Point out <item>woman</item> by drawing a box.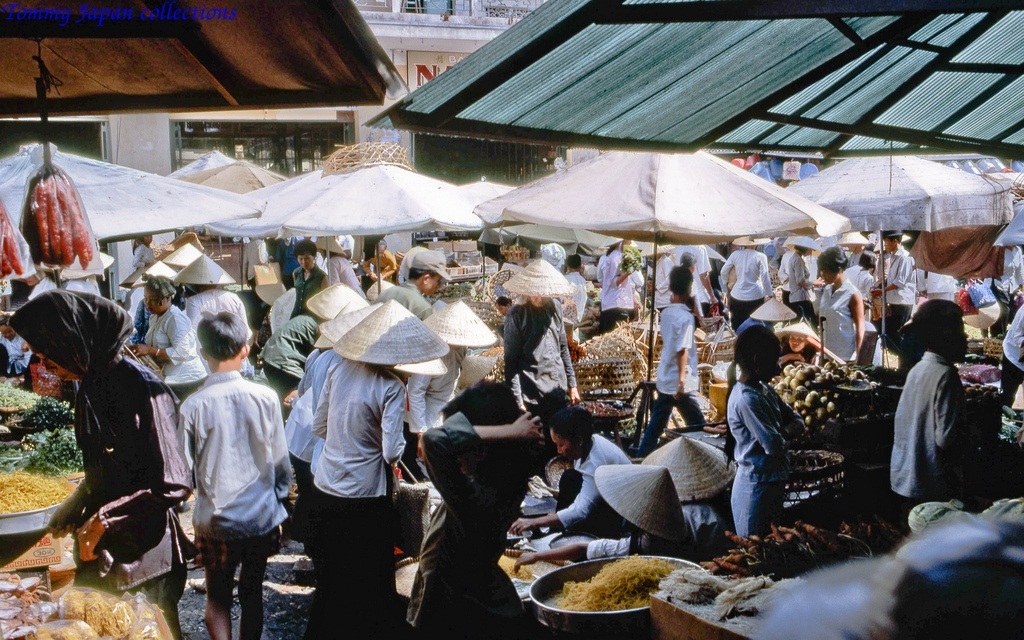
bbox(811, 246, 865, 383).
